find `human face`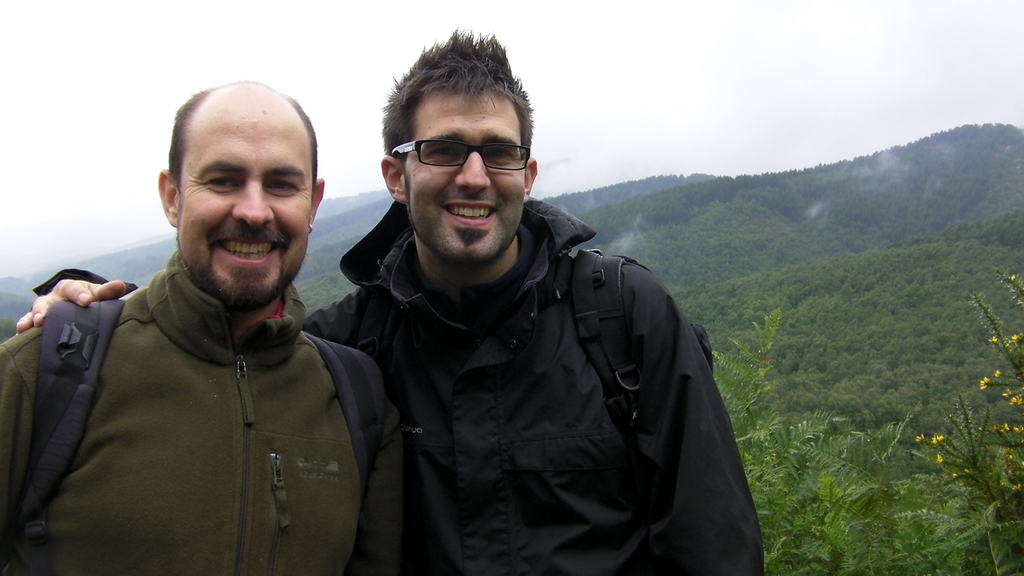
box=[408, 85, 526, 259]
